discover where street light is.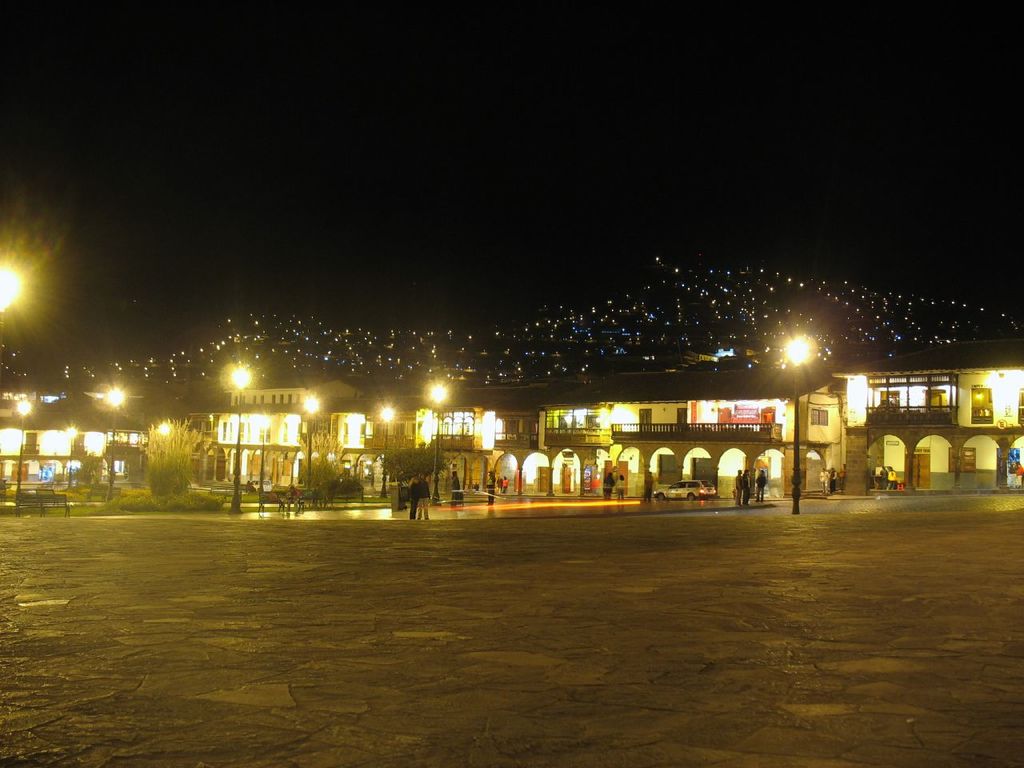
Discovered at (x1=778, y1=326, x2=818, y2=512).
